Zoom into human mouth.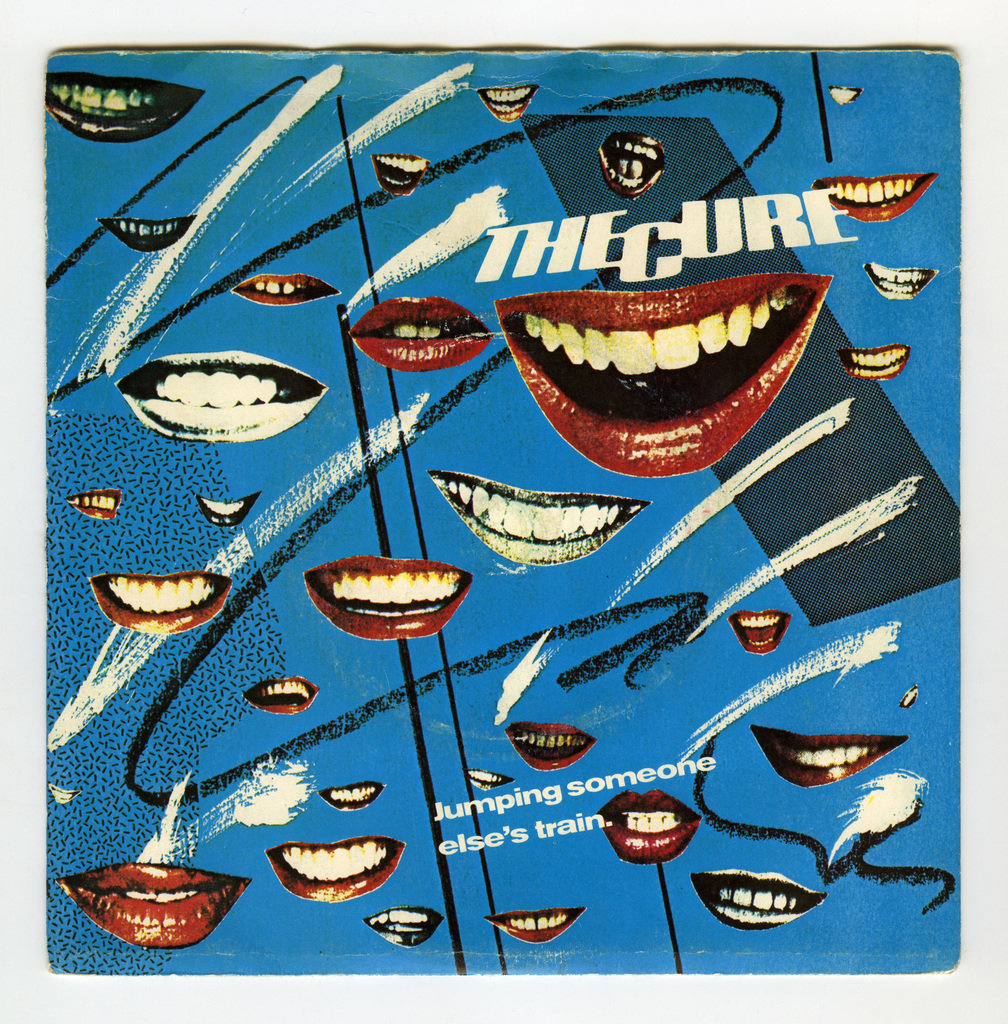
Zoom target: (left=599, top=129, right=663, bottom=197).
